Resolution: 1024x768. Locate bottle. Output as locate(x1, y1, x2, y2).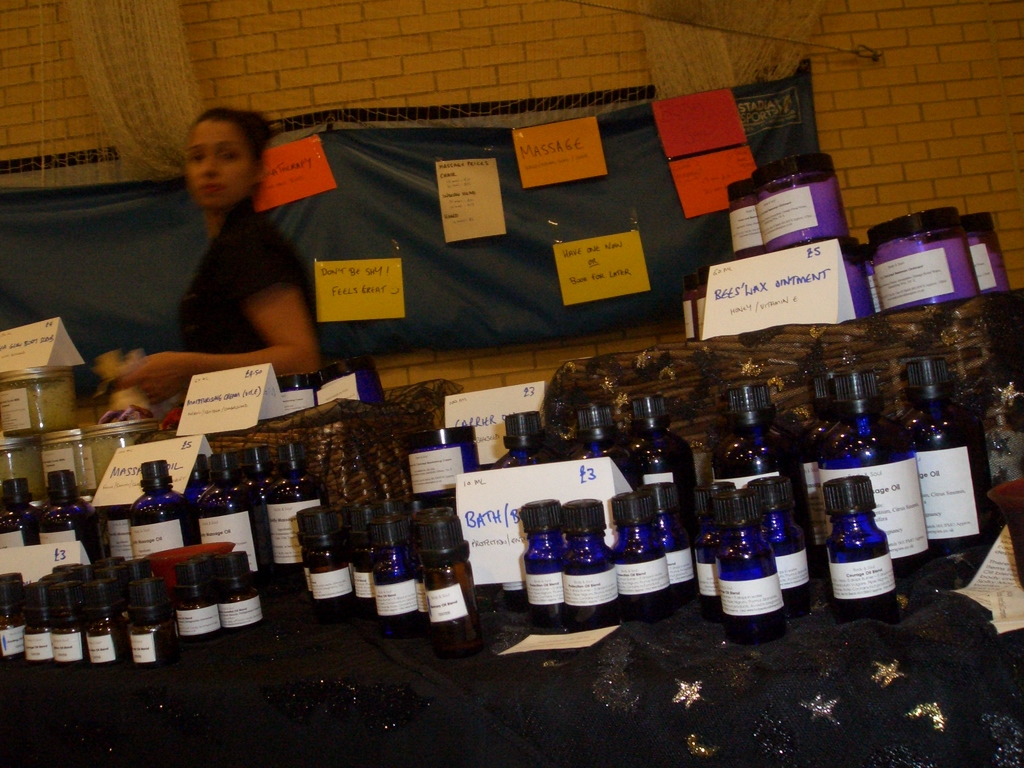
locate(415, 426, 480, 501).
